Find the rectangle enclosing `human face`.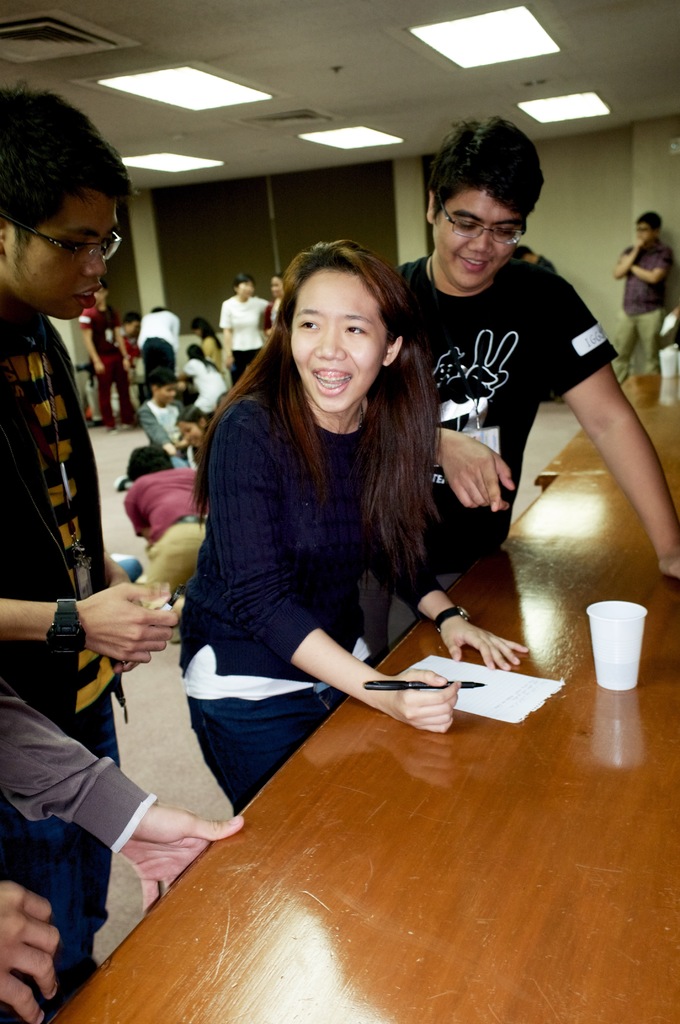
[x1=153, y1=383, x2=175, y2=402].
